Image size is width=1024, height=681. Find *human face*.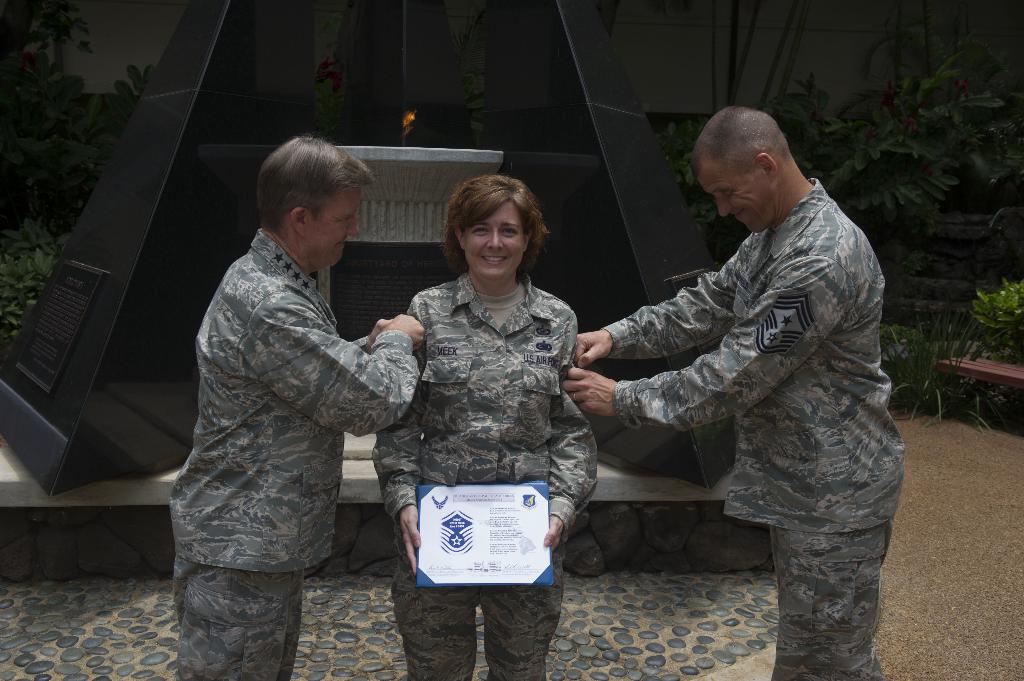
(700, 157, 769, 236).
